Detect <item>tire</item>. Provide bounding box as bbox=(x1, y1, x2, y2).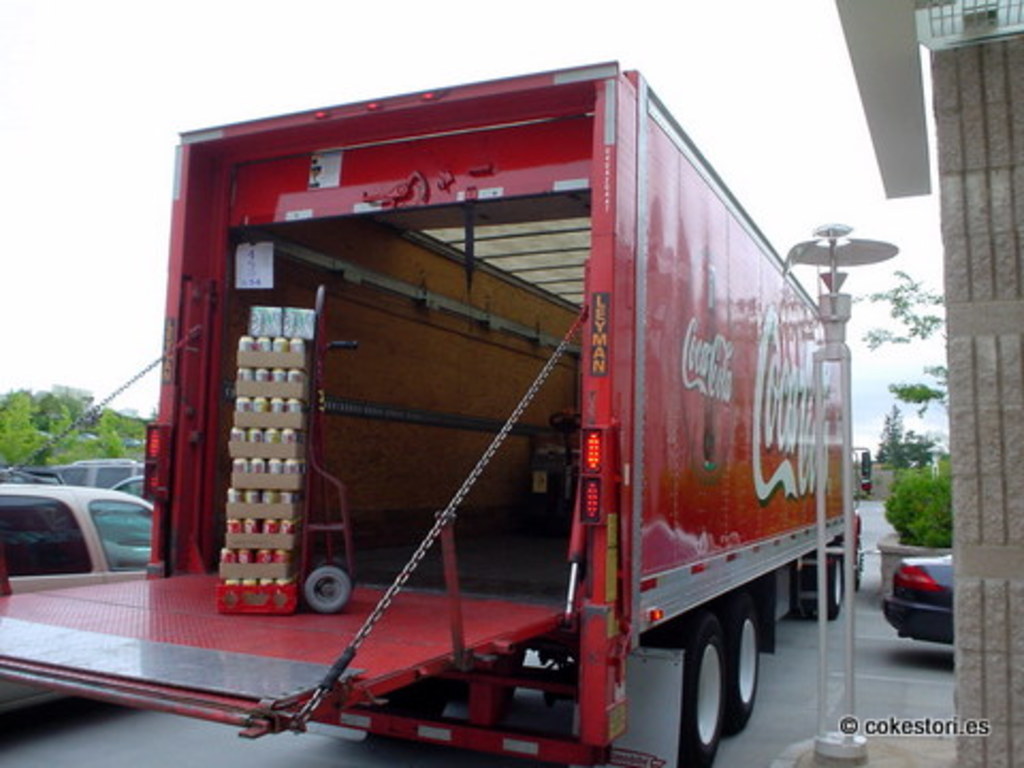
bbox=(365, 674, 448, 747).
